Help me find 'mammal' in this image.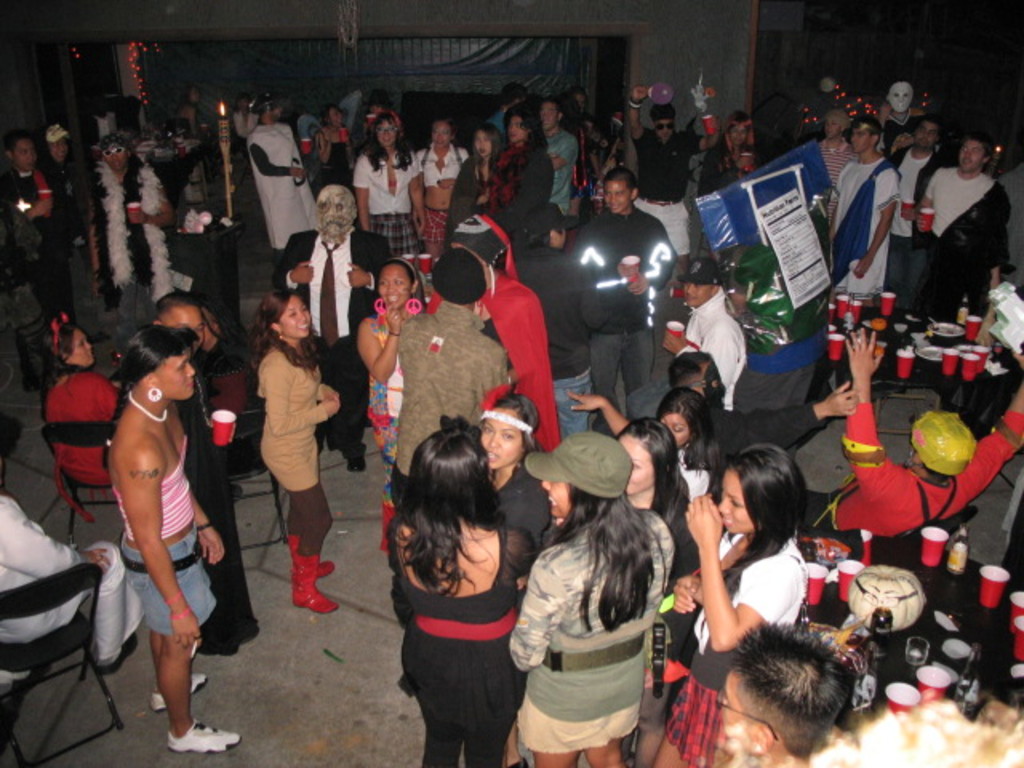
Found it: left=230, top=96, right=256, bottom=150.
